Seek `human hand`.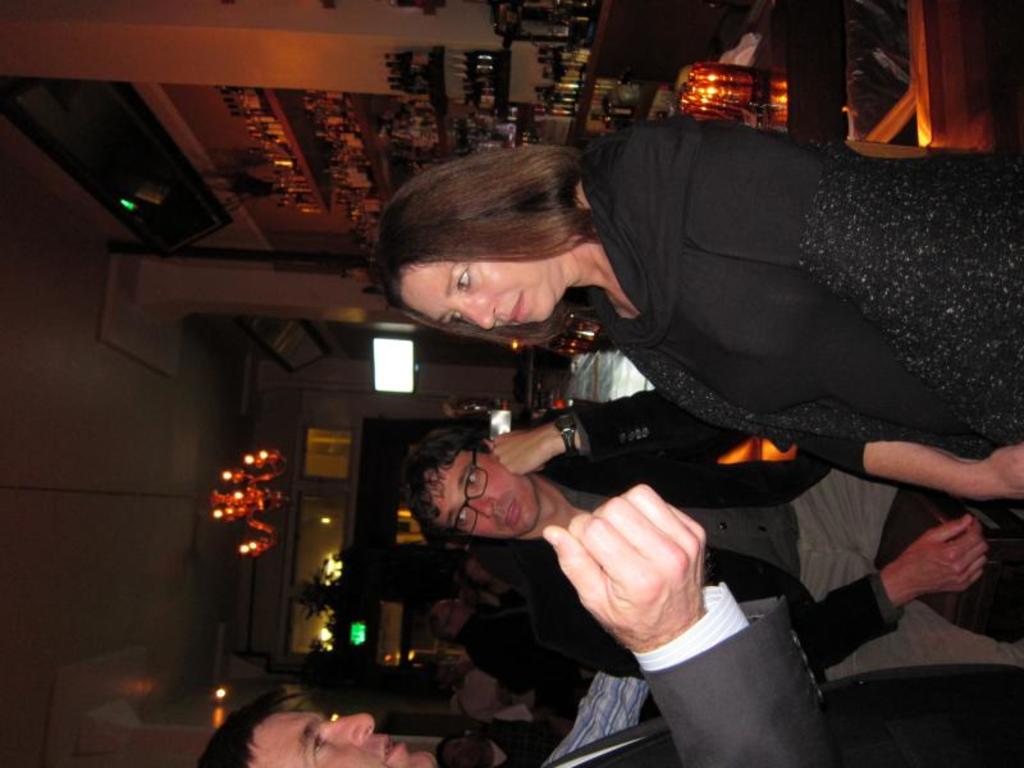
<bbox>489, 425, 548, 476</bbox>.
